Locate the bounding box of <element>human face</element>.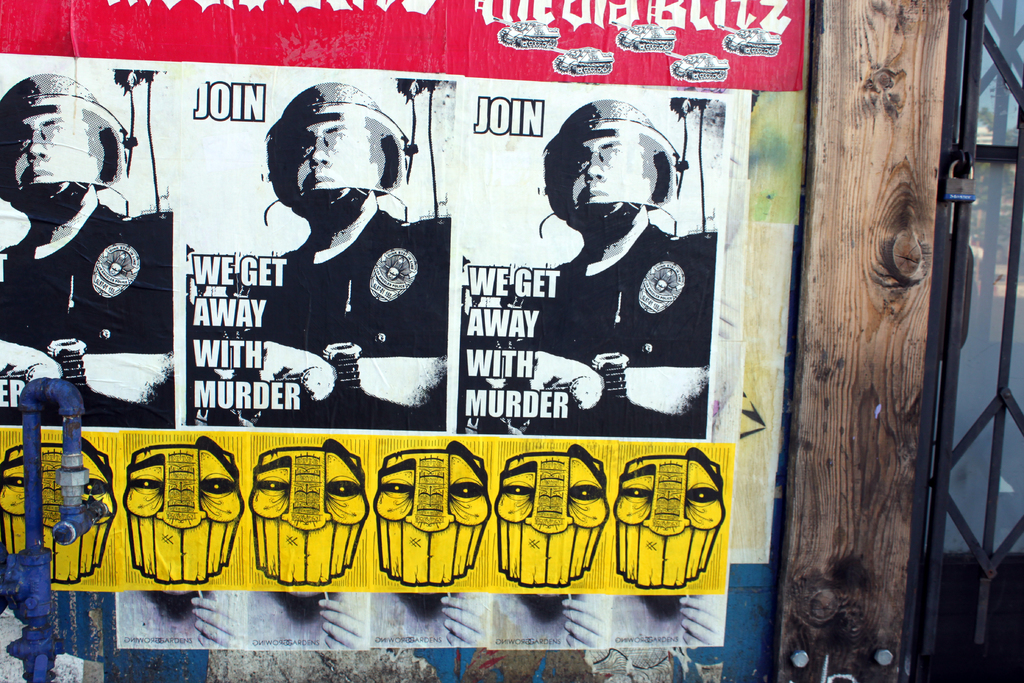
Bounding box: pyautogui.locateOnScreen(294, 117, 371, 212).
